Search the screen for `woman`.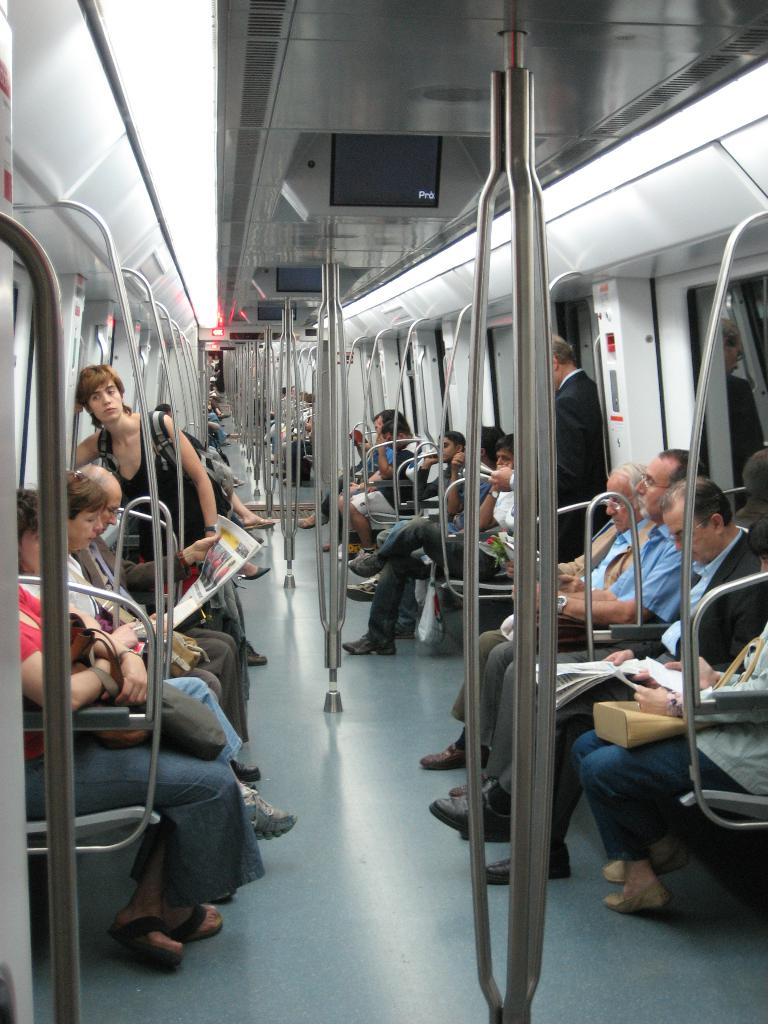
Found at <region>70, 361, 256, 685</region>.
